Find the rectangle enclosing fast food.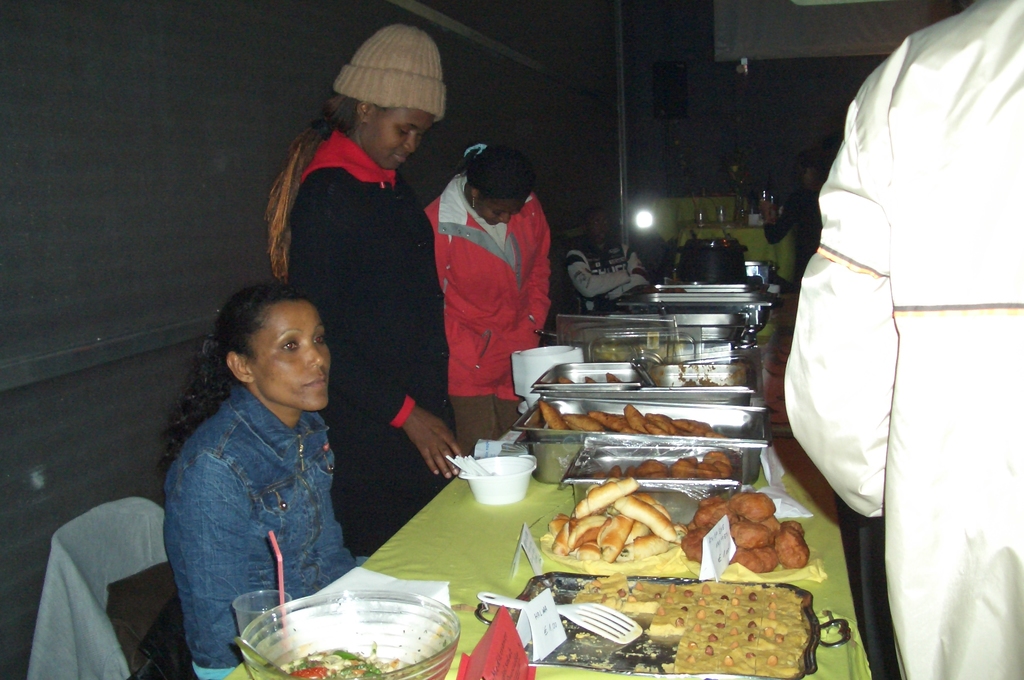
{"left": 576, "top": 476, "right": 643, "bottom": 517}.
